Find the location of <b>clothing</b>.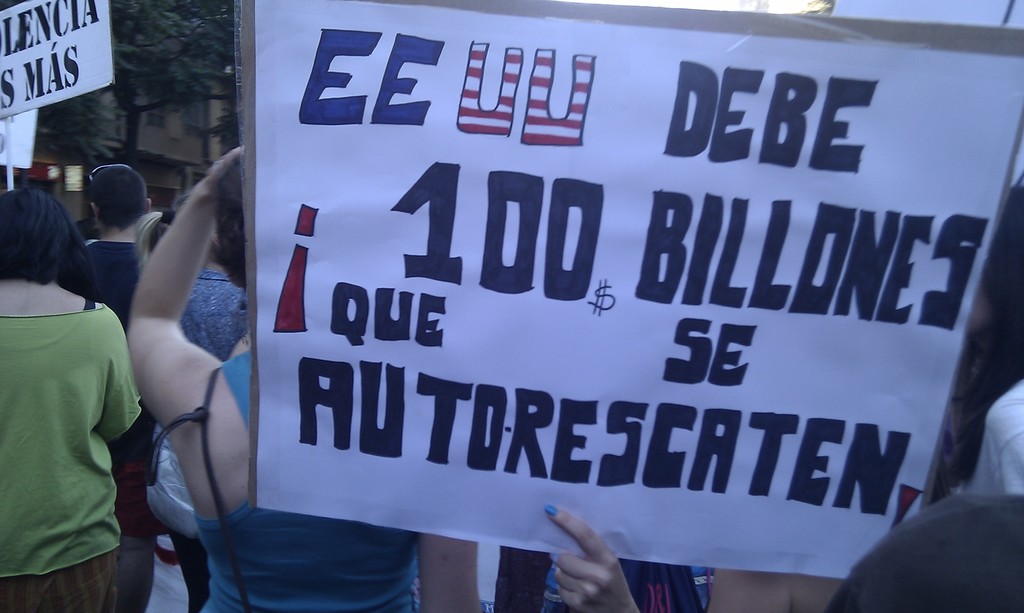
Location: [78,233,138,337].
